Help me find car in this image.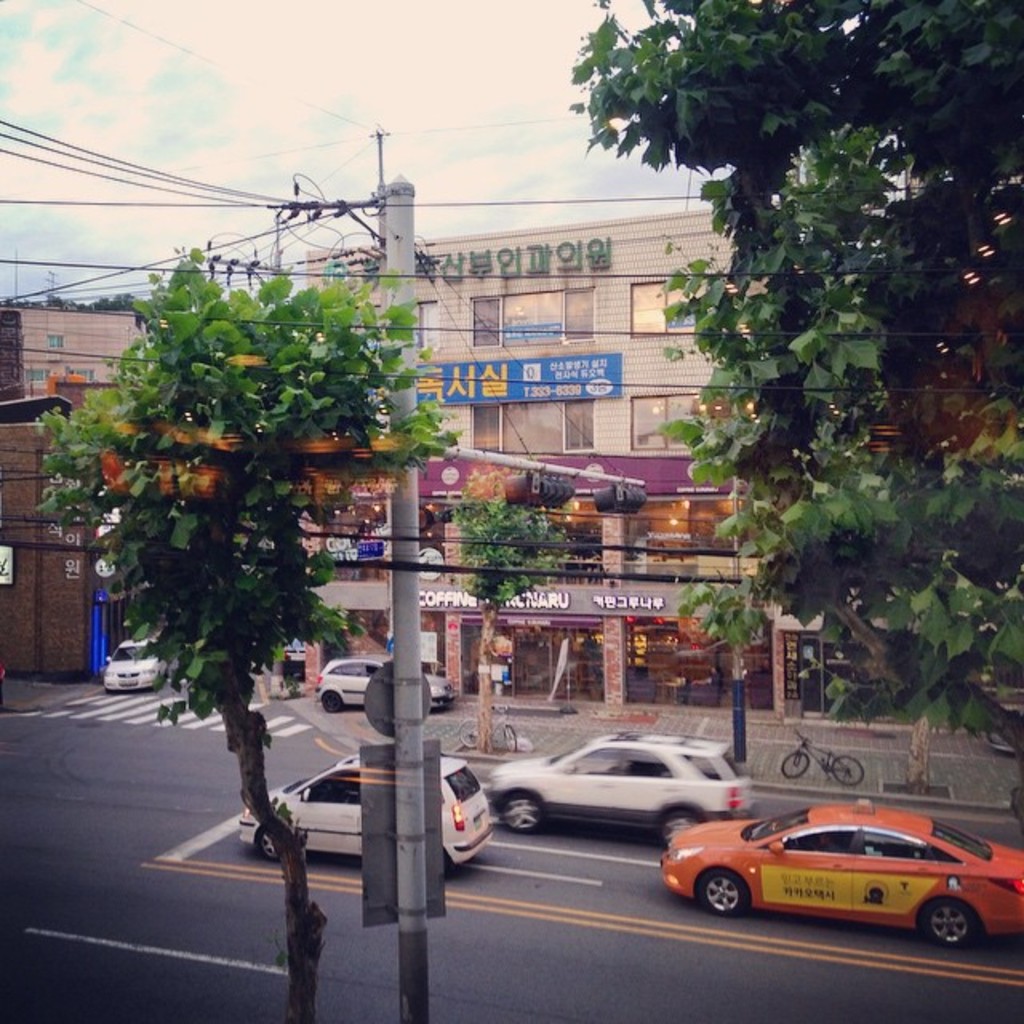
Found it: Rect(237, 757, 507, 880).
